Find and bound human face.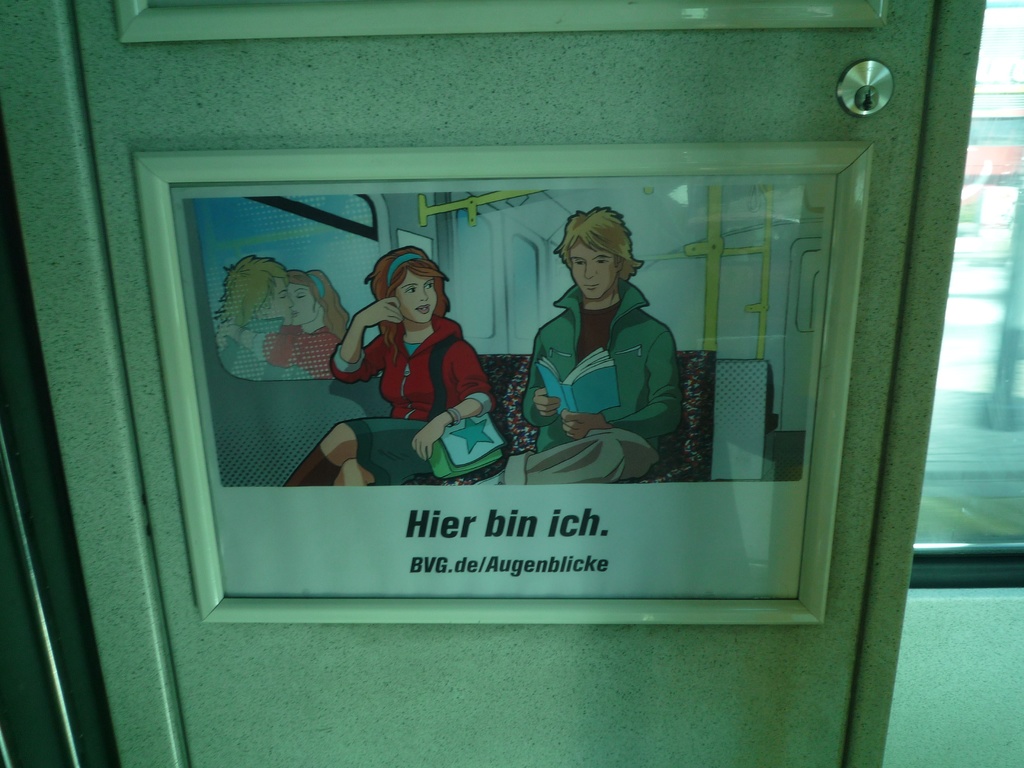
Bound: BBox(570, 234, 618, 305).
